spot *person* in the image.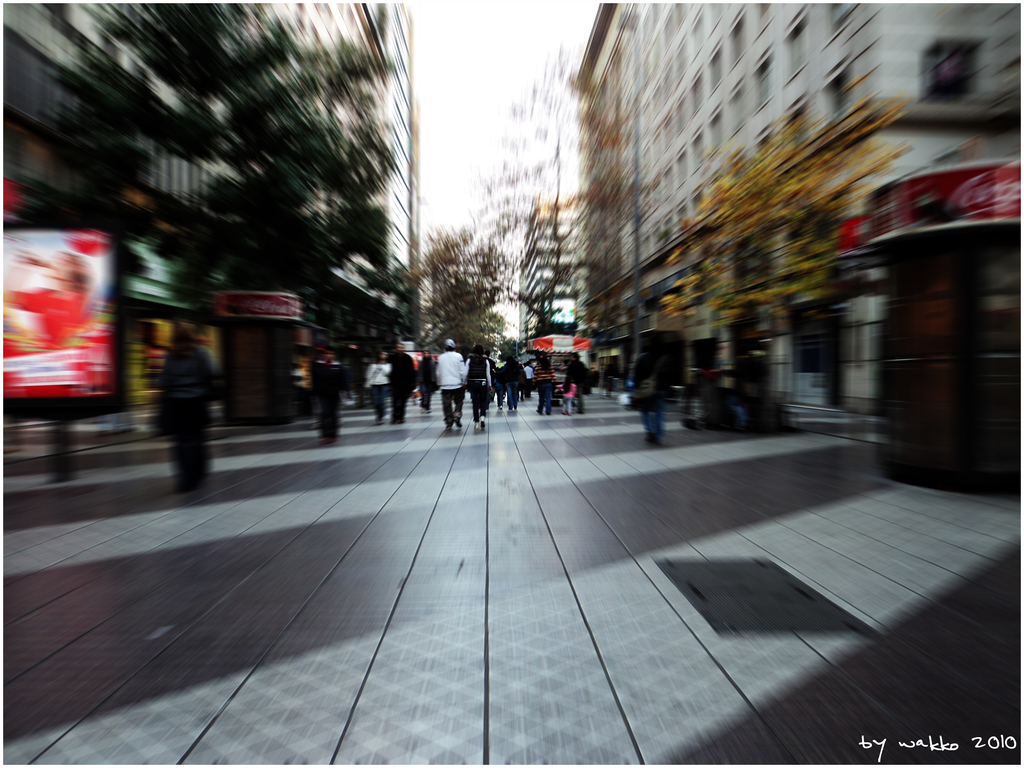
*person* found at bbox=(310, 346, 346, 442).
